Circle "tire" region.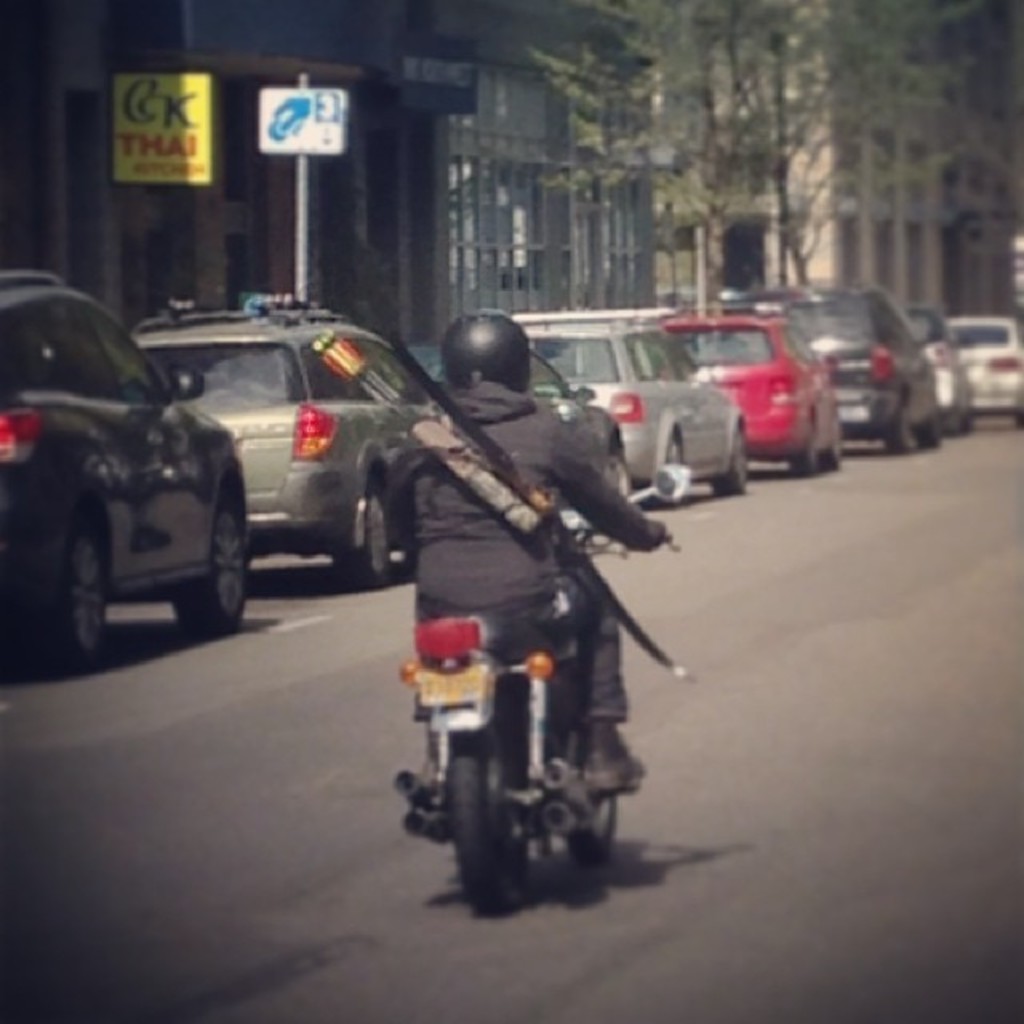
Region: 326,459,394,589.
